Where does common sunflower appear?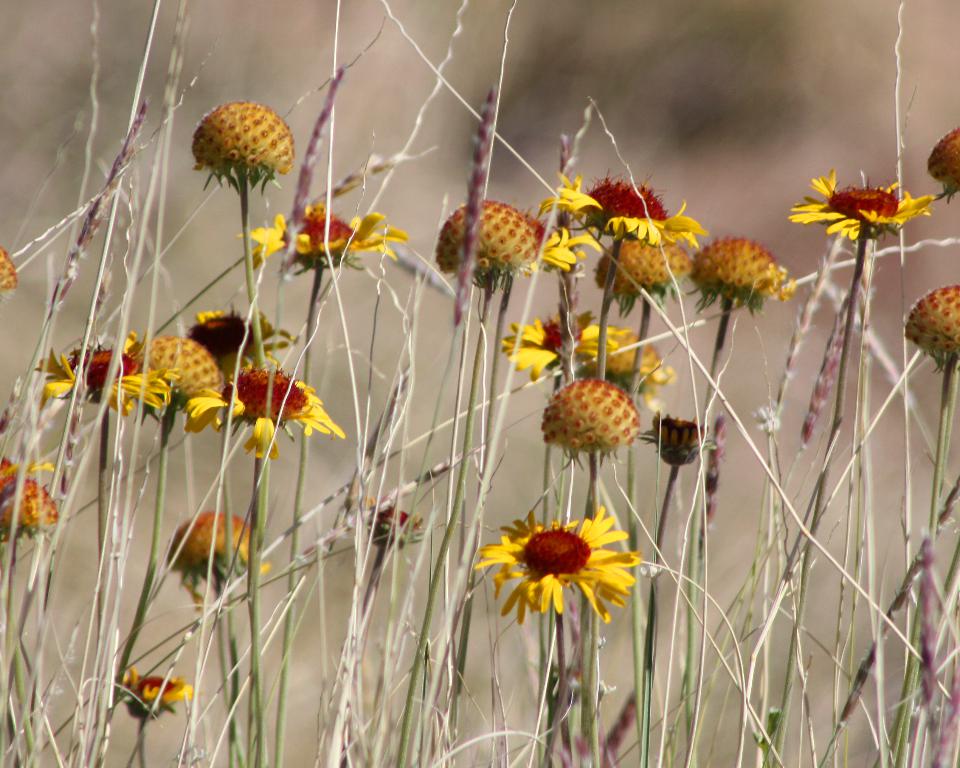
Appears at [787,173,941,238].
